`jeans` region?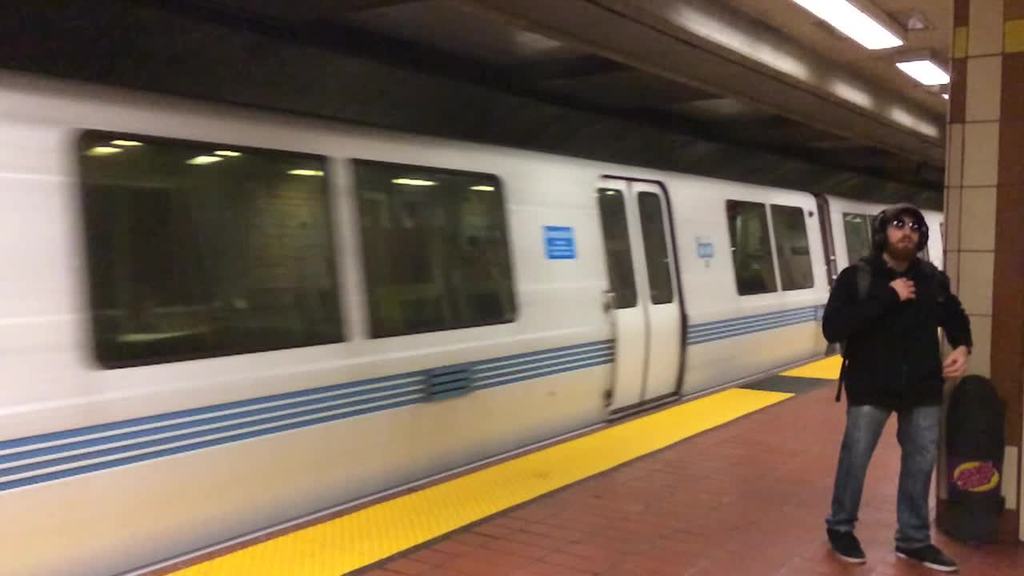
bbox=[821, 397, 941, 547]
